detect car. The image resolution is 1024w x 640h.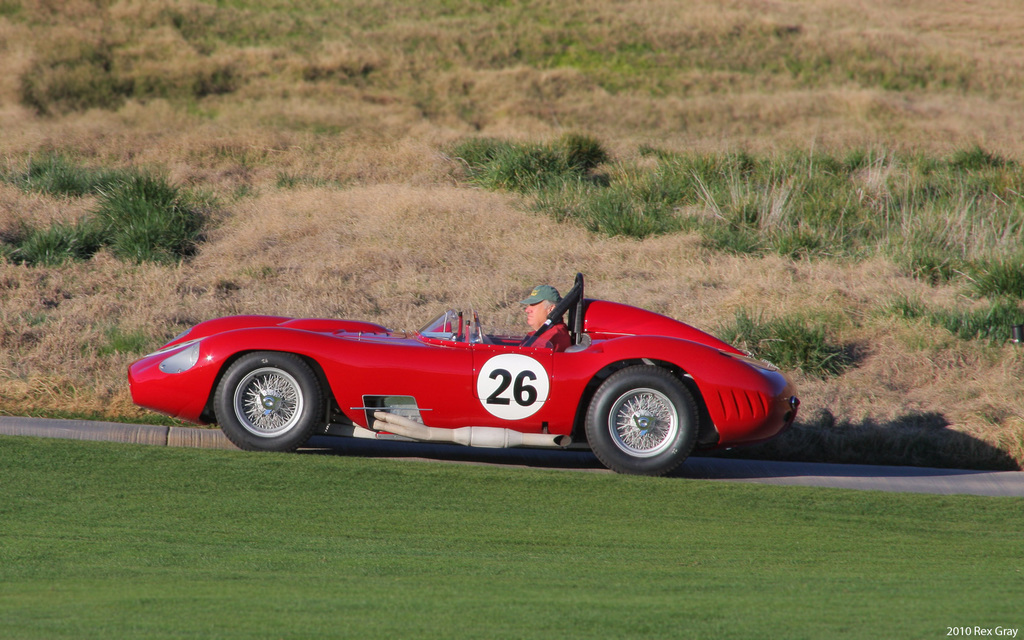
124 271 801 476.
